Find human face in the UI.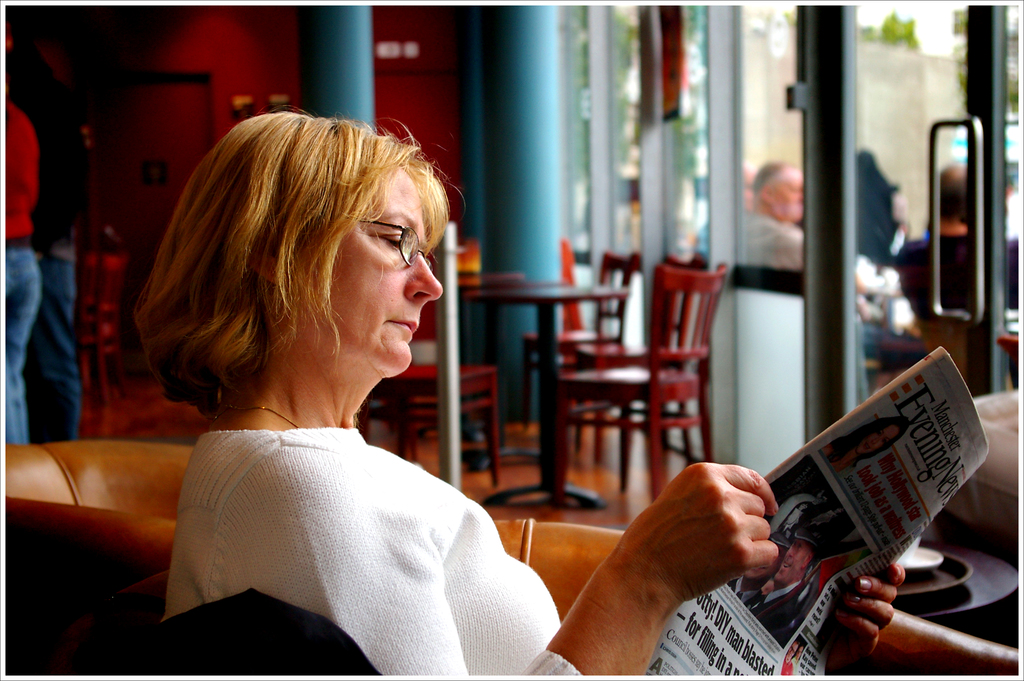
UI element at BBox(294, 160, 442, 376).
